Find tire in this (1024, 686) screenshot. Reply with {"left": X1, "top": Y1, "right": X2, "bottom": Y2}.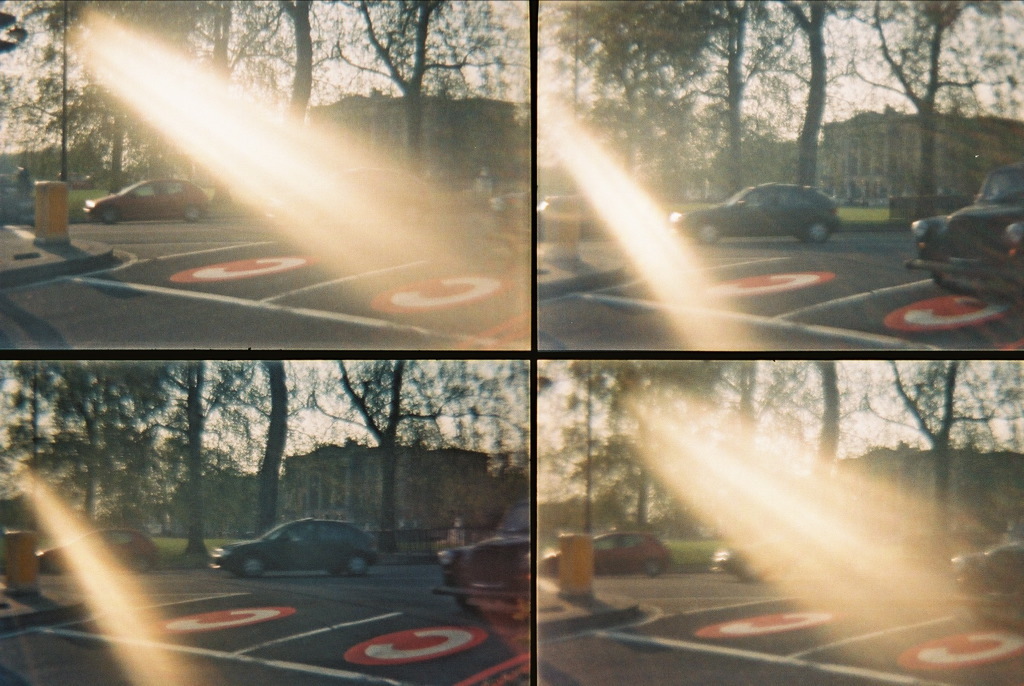
{"left": 646, "top": 560, "right": 659, "bottom": 576}.
